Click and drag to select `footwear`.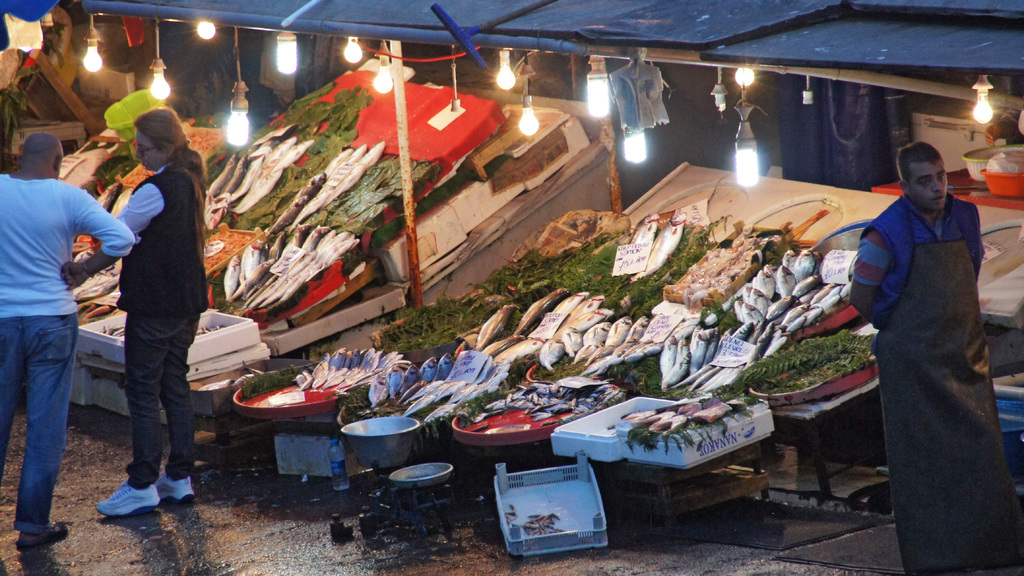
Selection: {"x1": 155, "y1": 474, "x2": 192, "y2": 499}.
